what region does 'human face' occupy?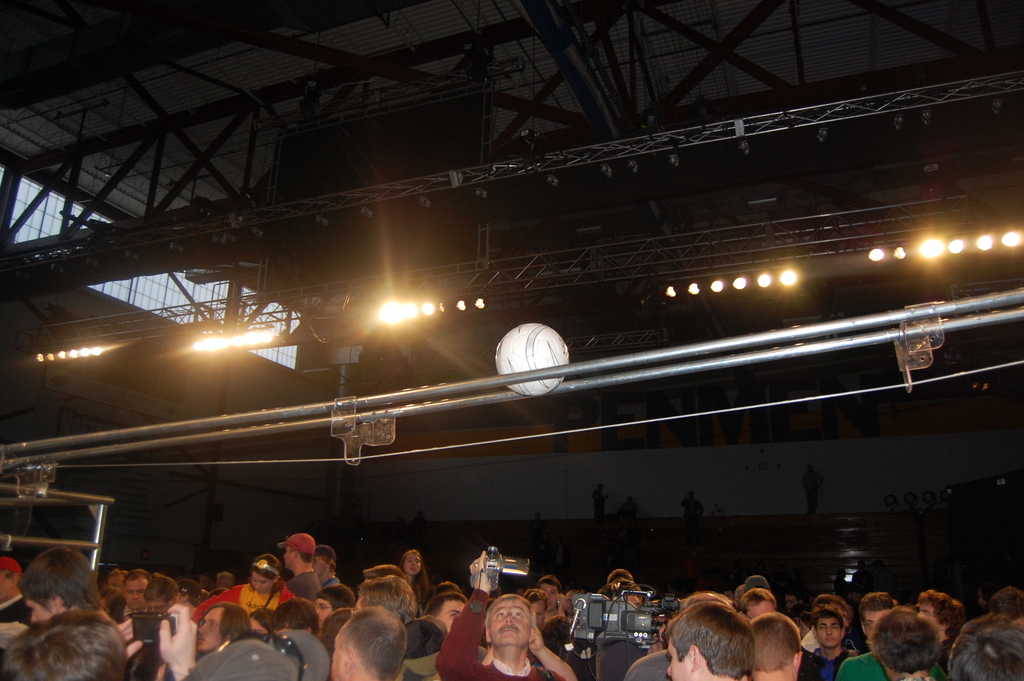
bbox(120, 580, 147, 607).
